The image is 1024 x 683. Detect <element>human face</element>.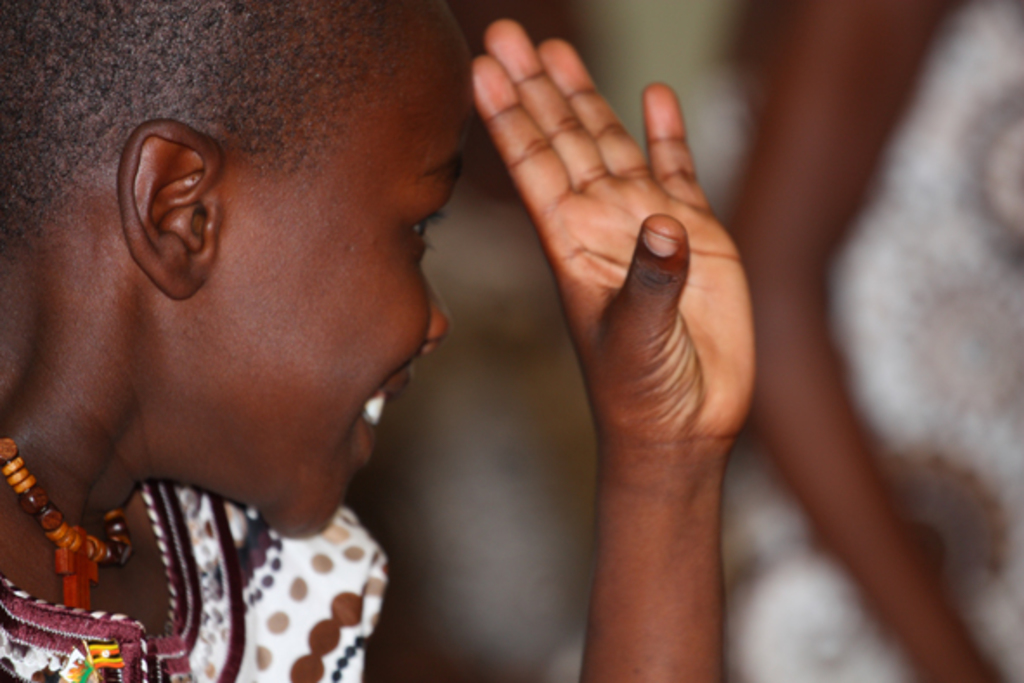
Detection: rect(217, 31, 471, 539).
